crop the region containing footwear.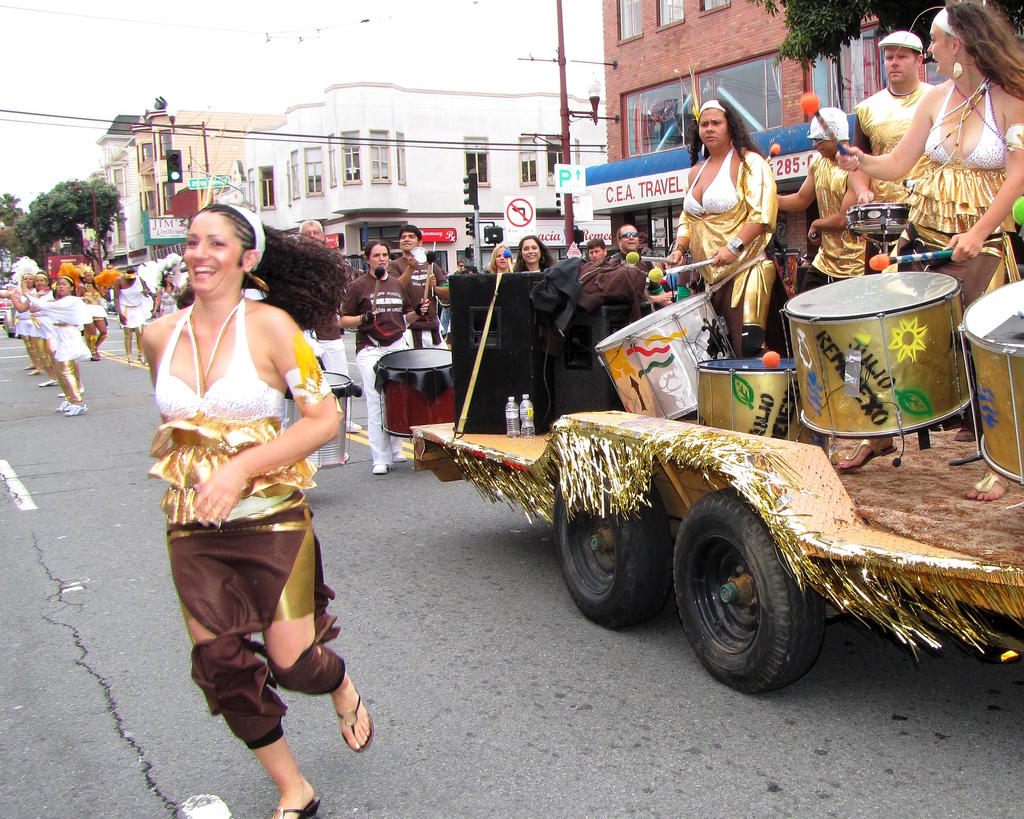
Crop region: x1=372, y1=460, x2=392, y2=474.
